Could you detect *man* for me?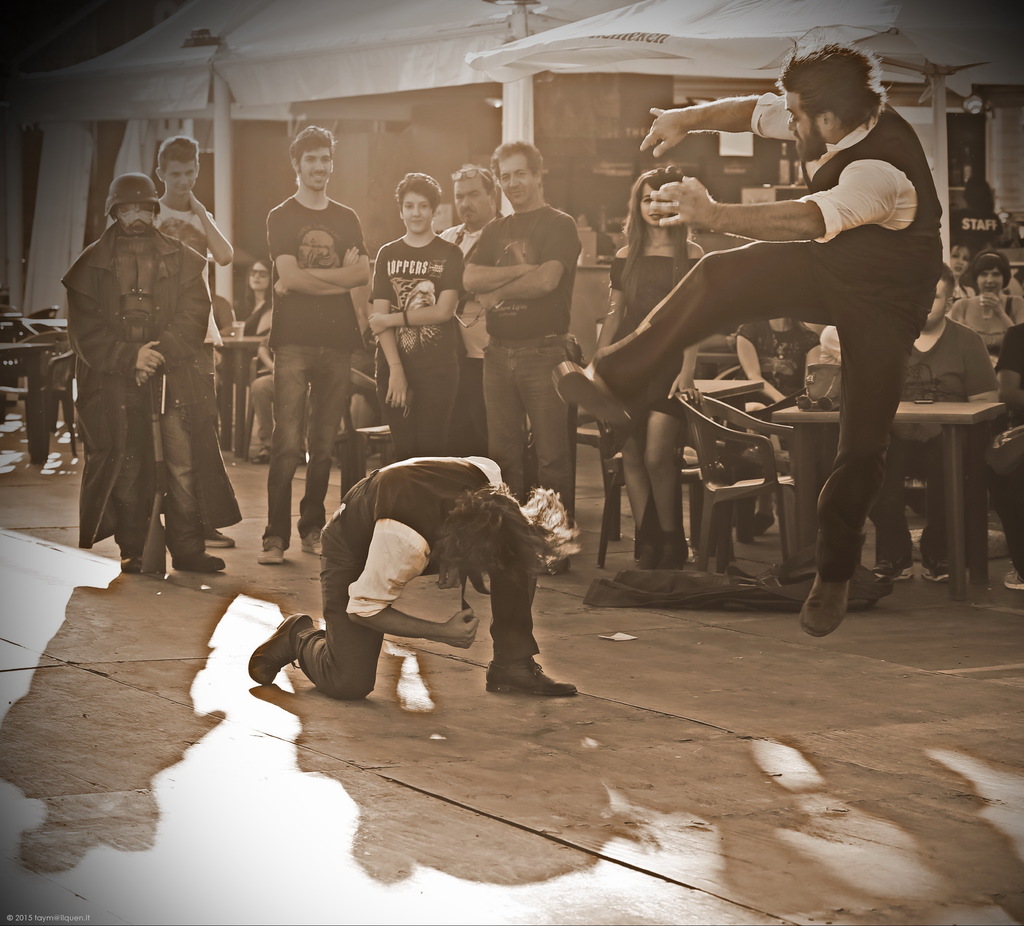
Detection result: 851 270 991 583.
